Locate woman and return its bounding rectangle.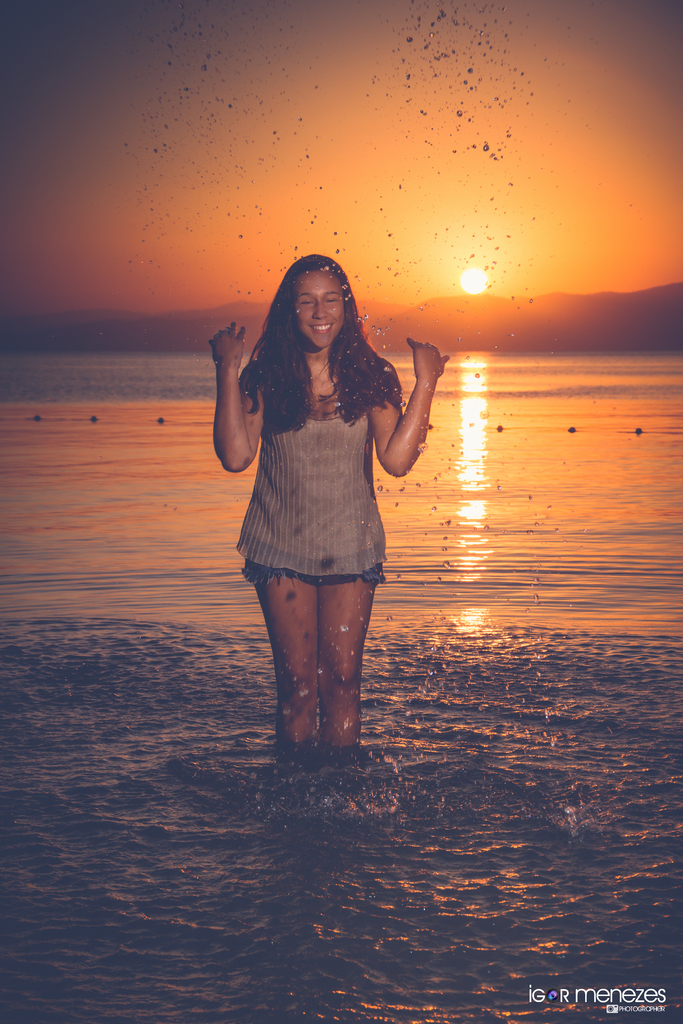
x1=215, y1=250, x2=426, y2=767.
